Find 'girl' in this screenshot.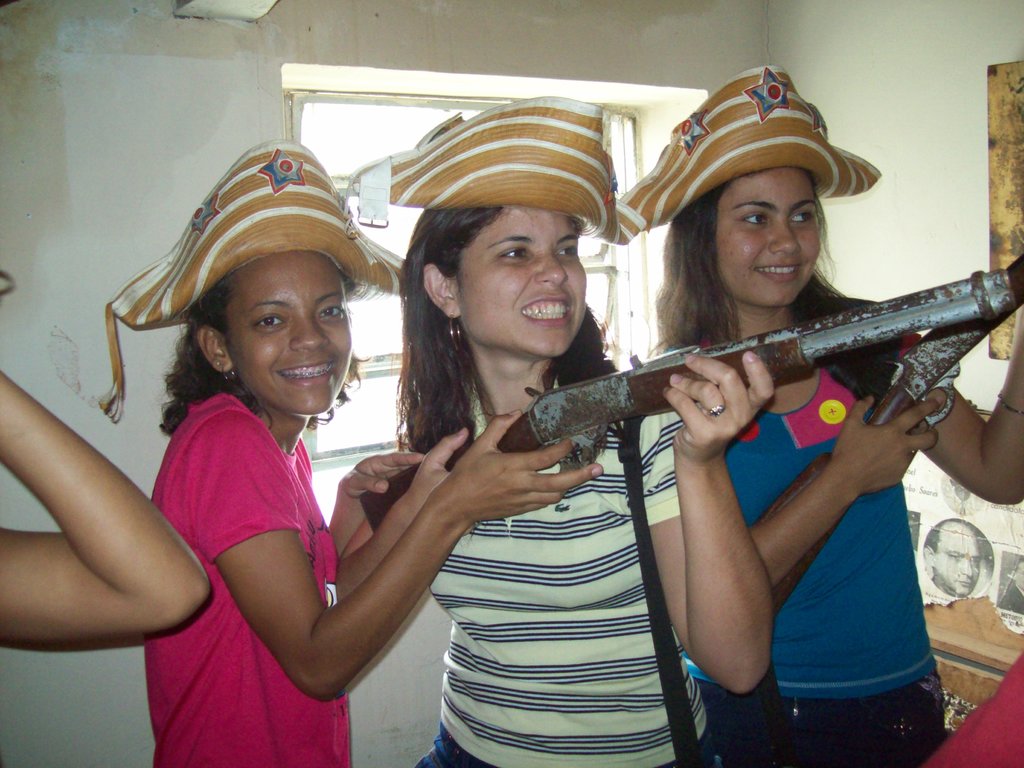
The bounding box for 'girl' is bbox=(397, 208, 774, 762).
